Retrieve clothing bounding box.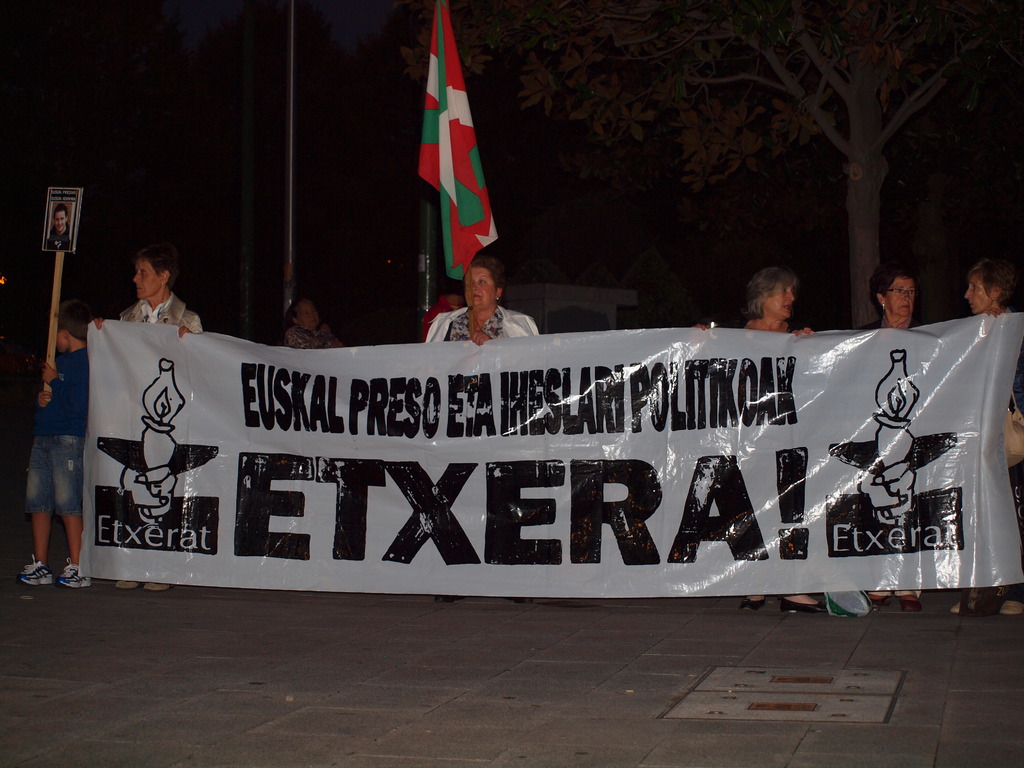
Bounding box: [left=275, top=324, right=344, bottom=343].
